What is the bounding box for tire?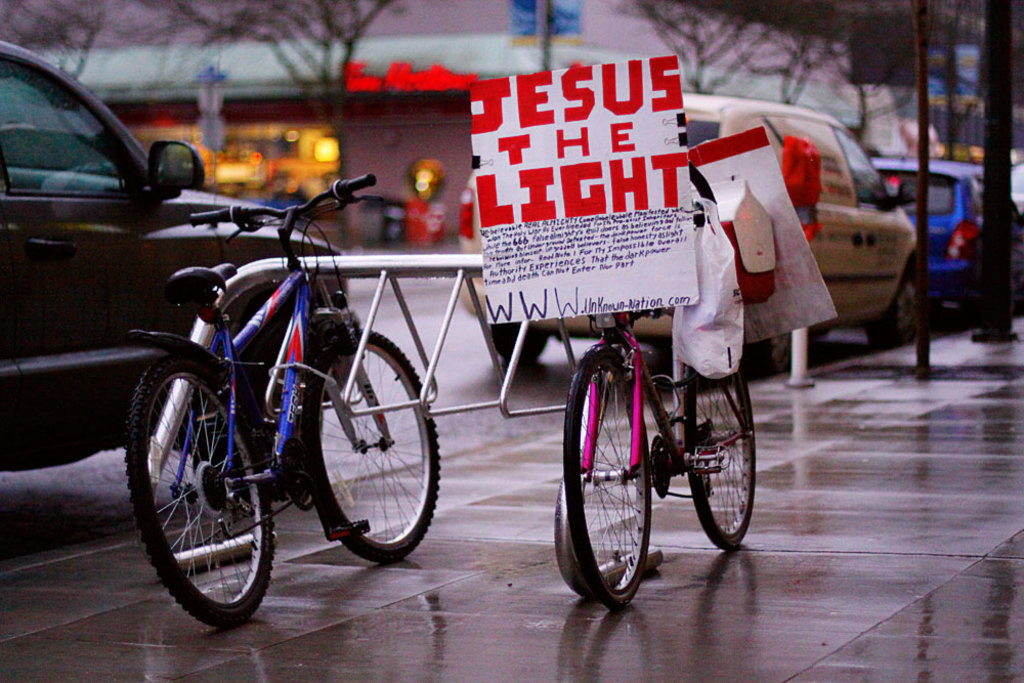
bbox=[569, 342, 653, 609].
